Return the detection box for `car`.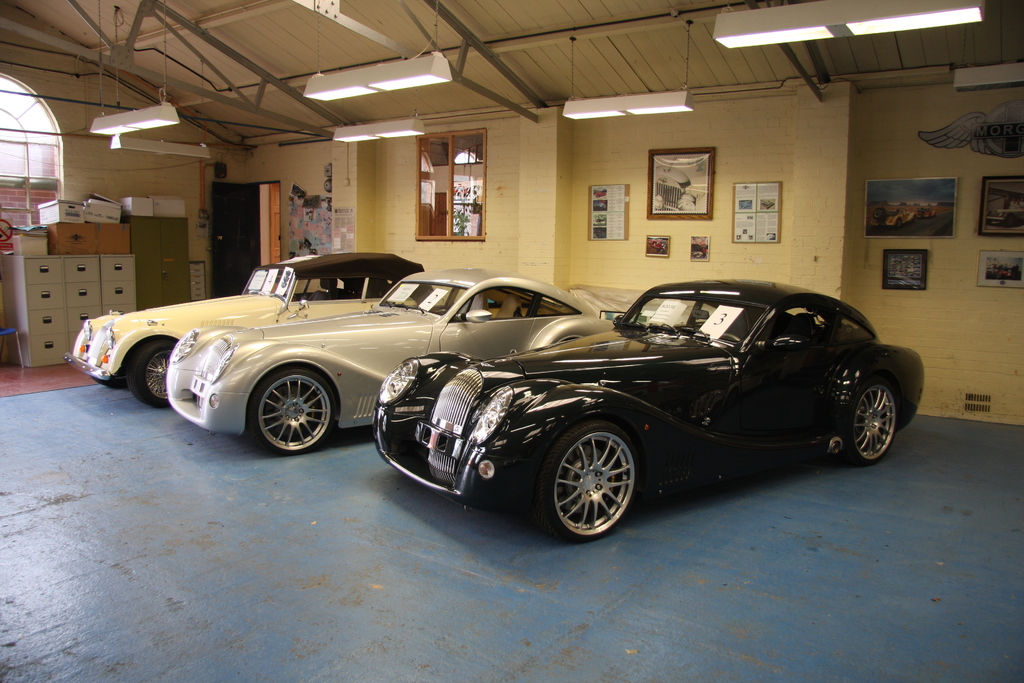
(60,252,433,405).
